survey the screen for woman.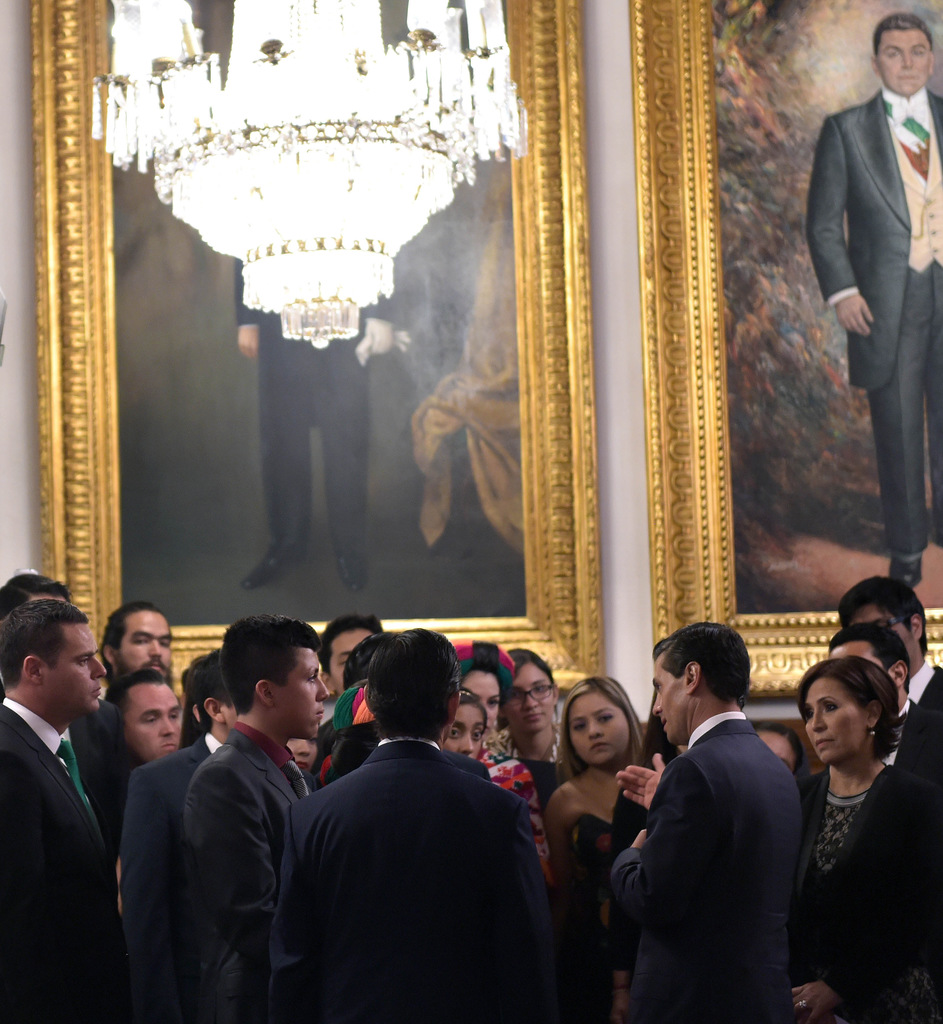
Survey found: box=[550, 680, 642, 1021].
